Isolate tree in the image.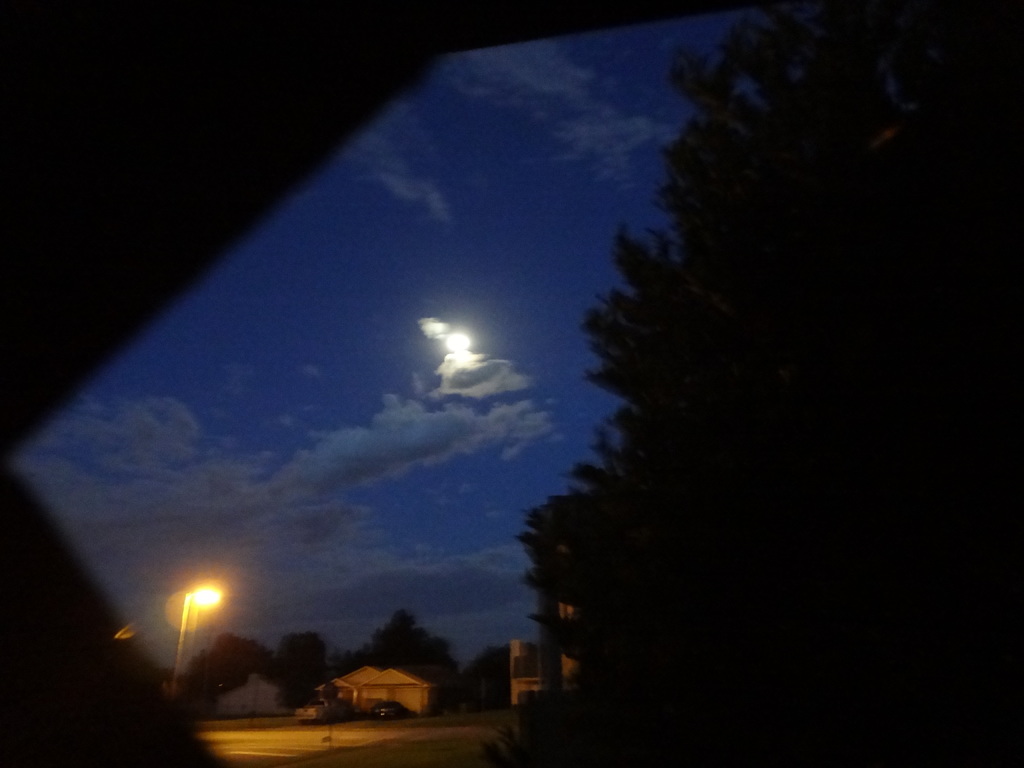
Isolated region: locate(181, 631, 269, 712).
